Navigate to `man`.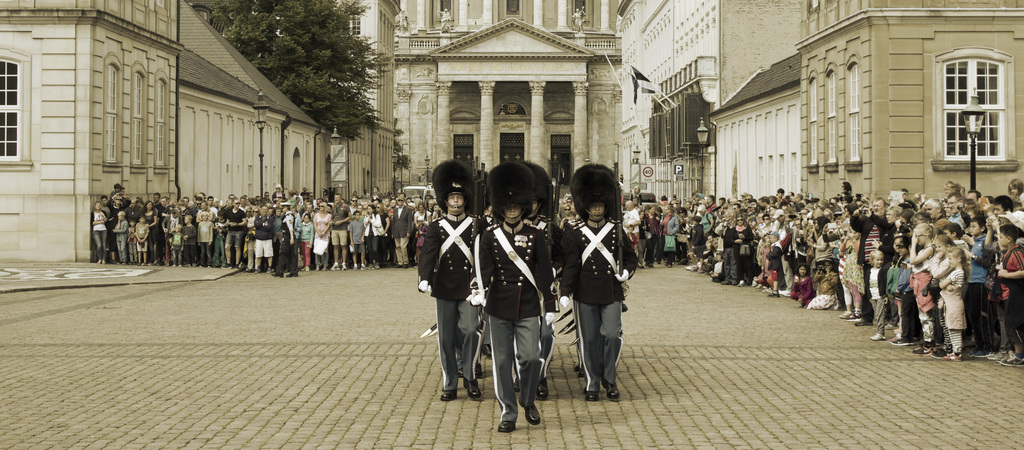
Navigation target: 478, 160, 551, 426.
